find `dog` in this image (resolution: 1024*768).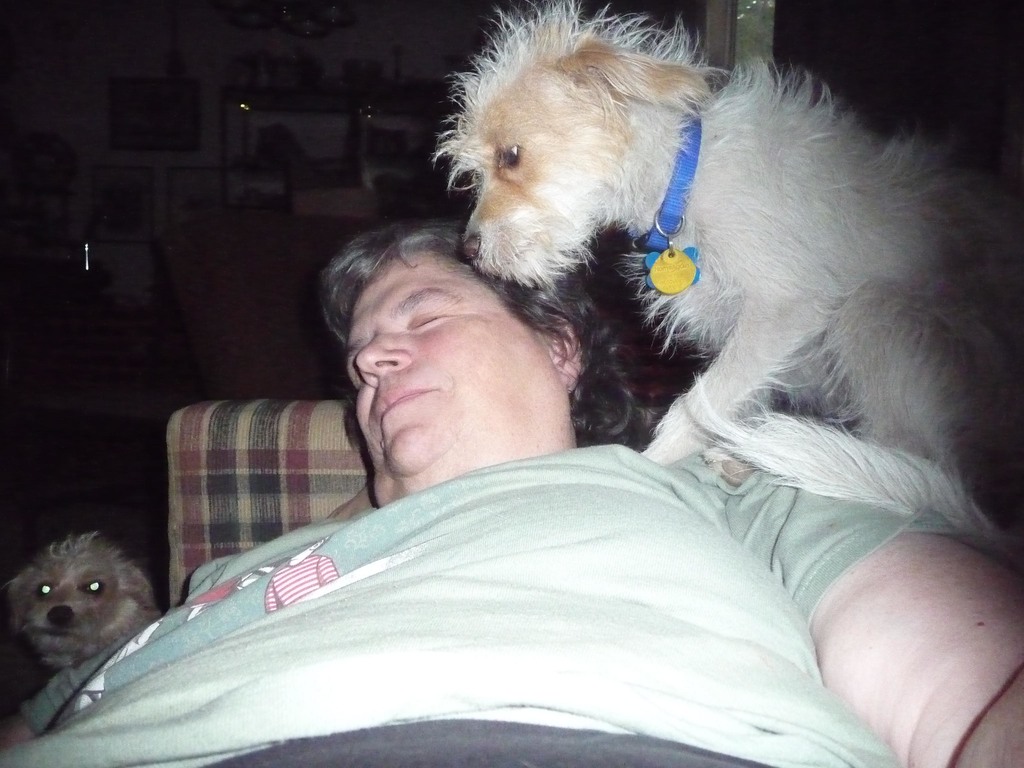
bbox=[2, 528, 163, 679].
